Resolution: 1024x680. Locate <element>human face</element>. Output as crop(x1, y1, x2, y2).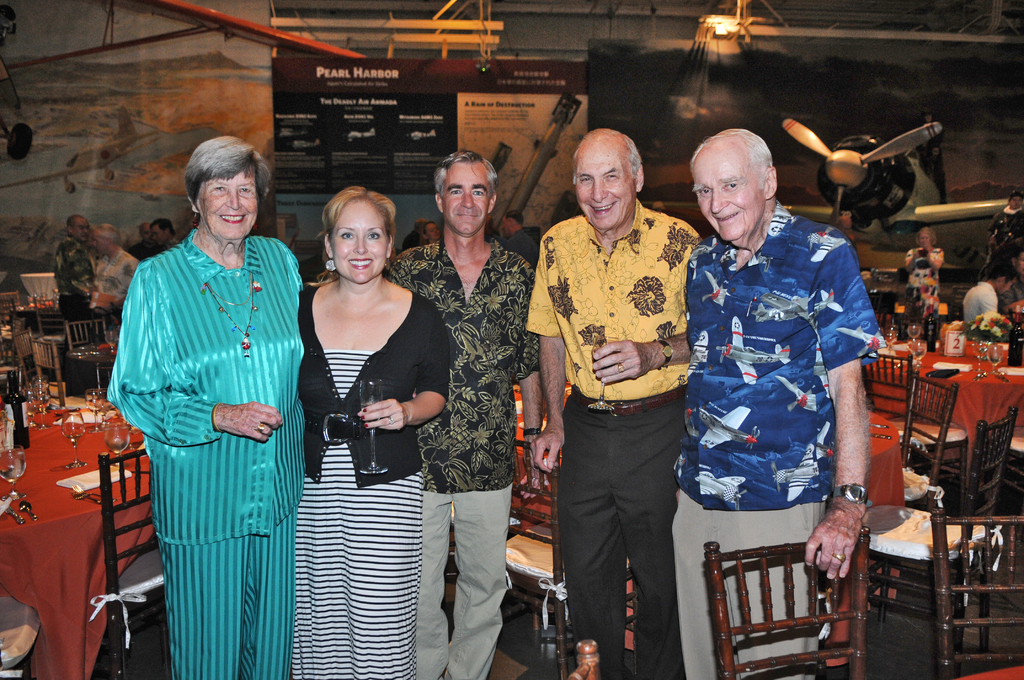
crop(916, 231, 936, 250).
